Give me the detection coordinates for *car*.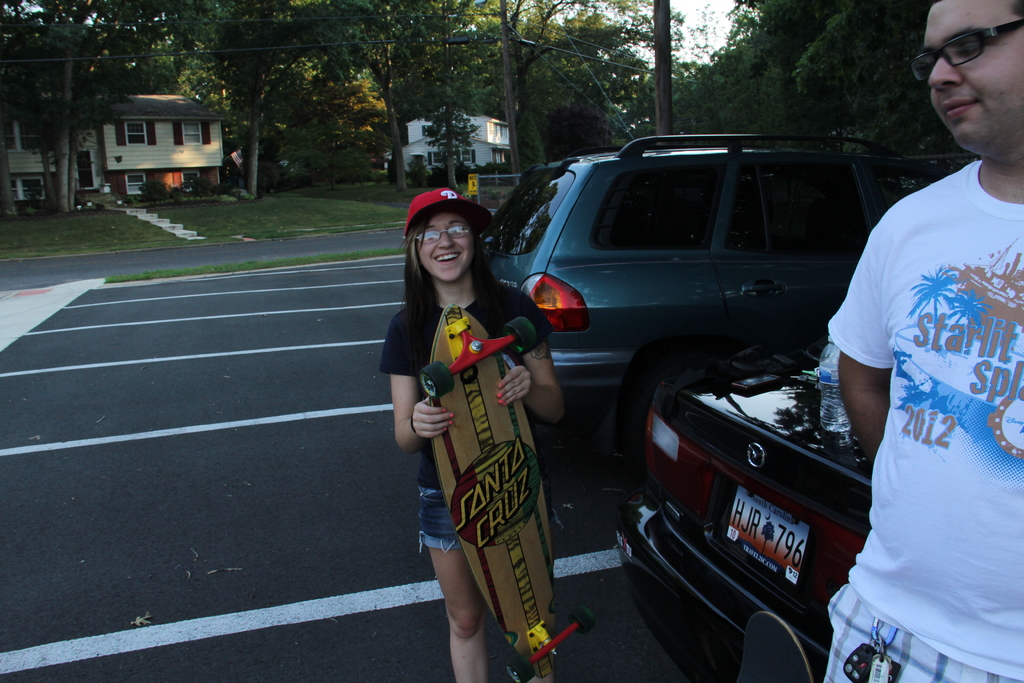
(612,318,876,682).
